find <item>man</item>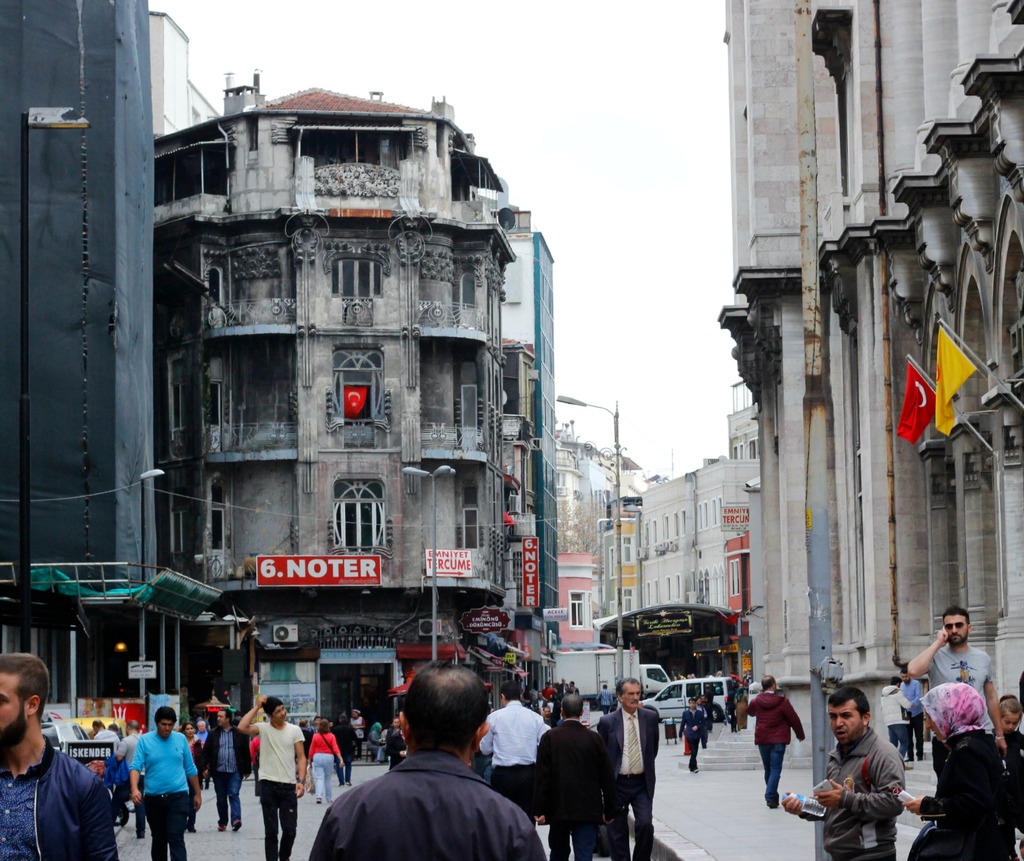
pyautogui.locateOnScreen(237, 693, 307, 860)
